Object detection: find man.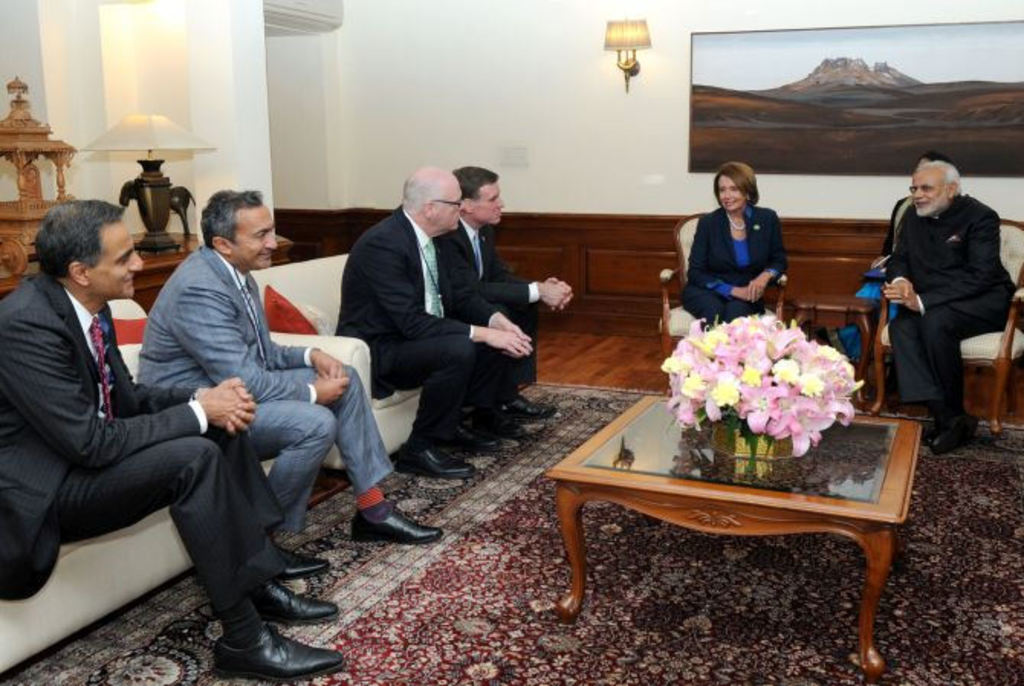
683, 153, 792, 312.
